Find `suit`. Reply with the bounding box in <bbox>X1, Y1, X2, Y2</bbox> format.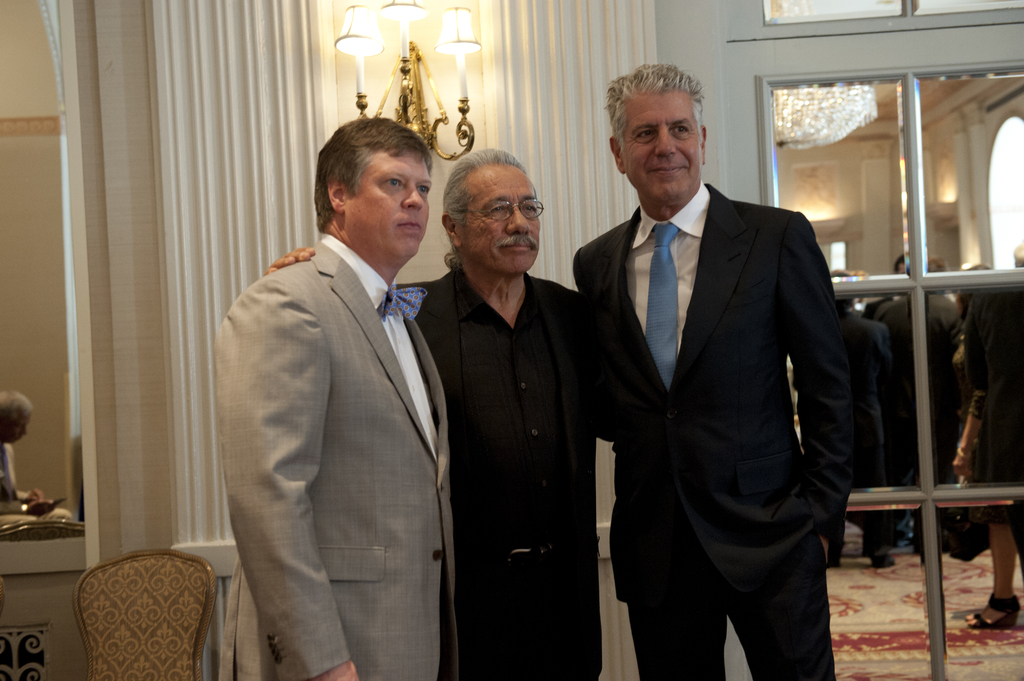
<bbox>569, 177, 858, 680</bbox>.
